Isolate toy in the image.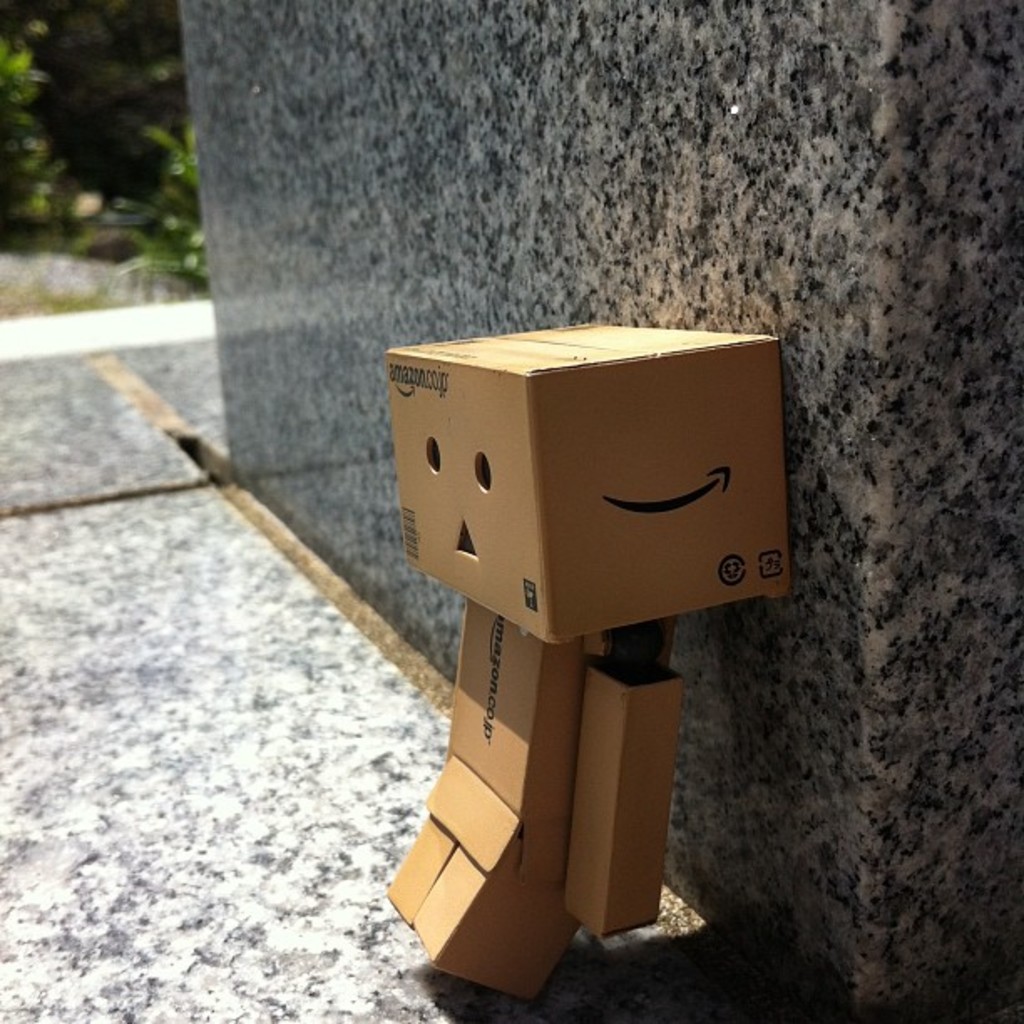
Isolated region: select_region(373, 301, 828, 1016).
